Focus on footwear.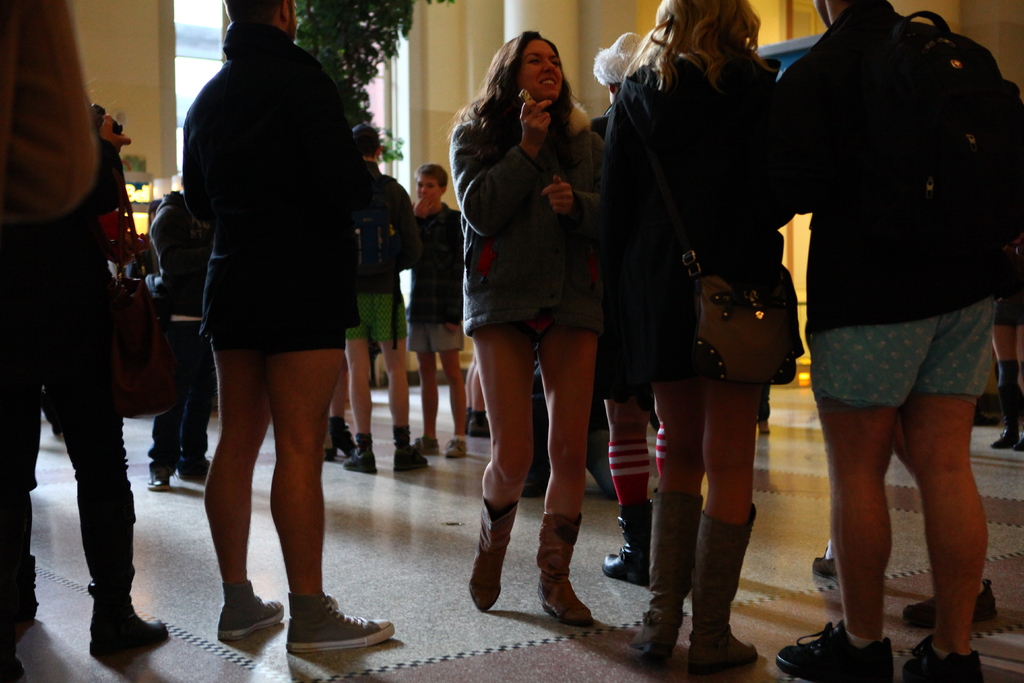
Focused at x1=902 y1=631 x2=984 y2=682.
